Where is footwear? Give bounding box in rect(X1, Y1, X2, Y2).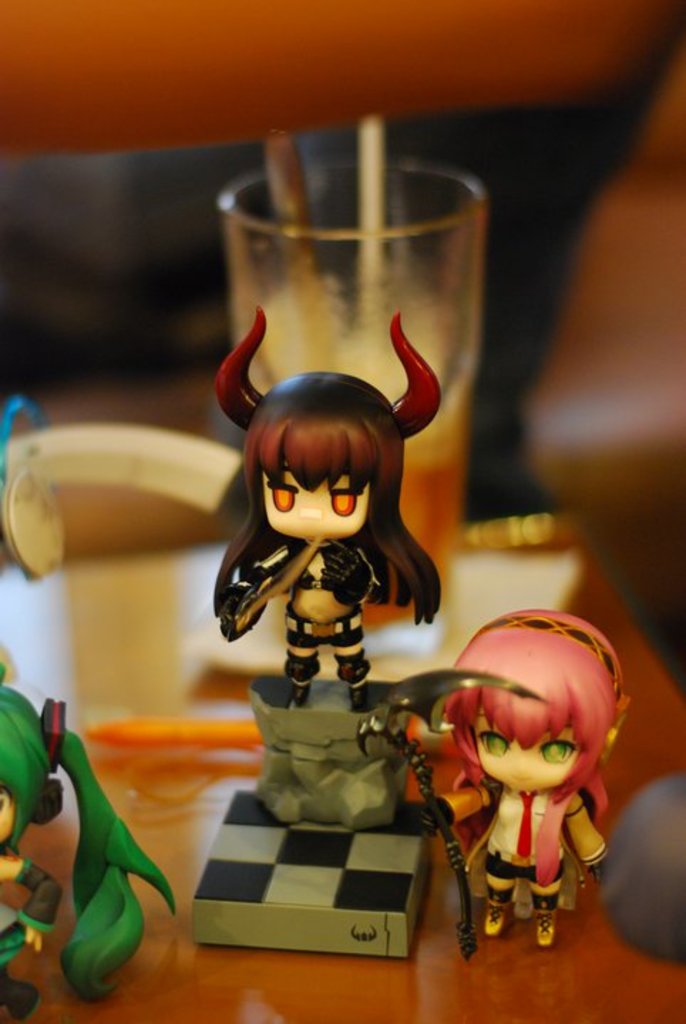
rect(477, 902, 515, 943).
